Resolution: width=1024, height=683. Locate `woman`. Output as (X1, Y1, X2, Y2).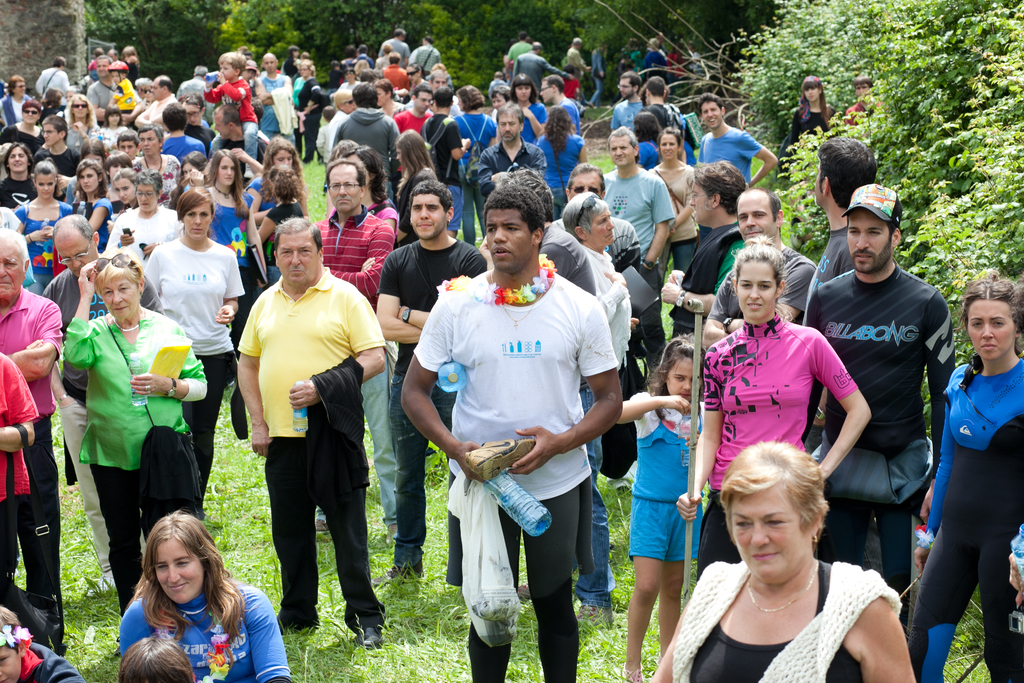
(449, 86, 497, 243).
